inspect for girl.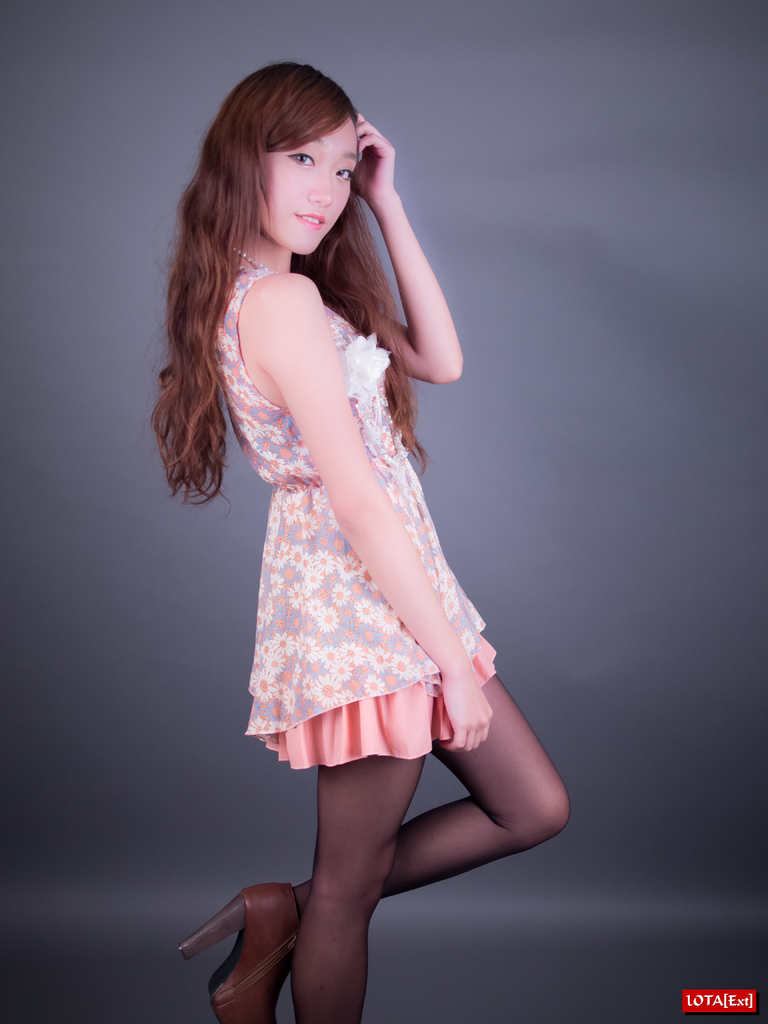
Inspection: rect(140, 38, 571, 1008).
